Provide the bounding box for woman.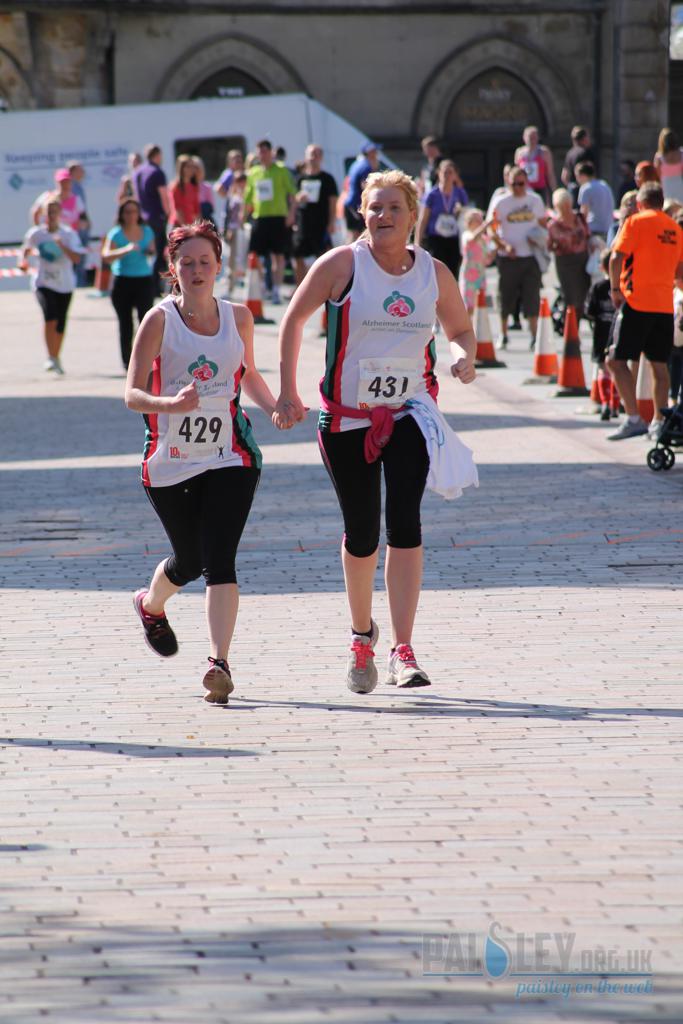
118,152,143,201.
